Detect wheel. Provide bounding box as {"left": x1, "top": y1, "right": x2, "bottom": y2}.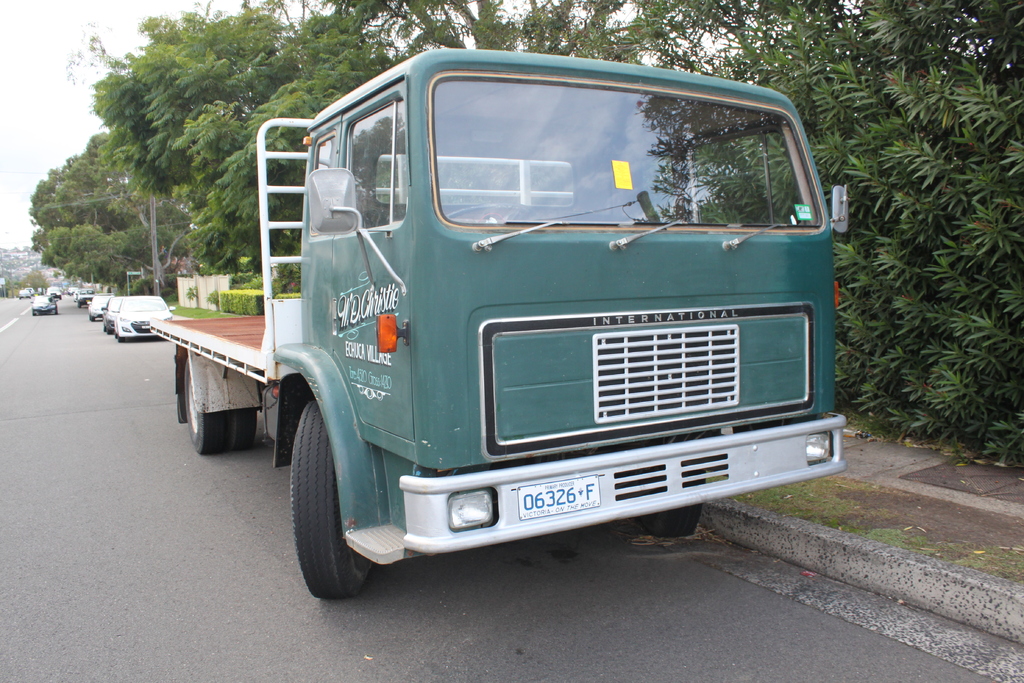
{"left": 284, "top": 411, "right": 388, "bottom": 600}.
